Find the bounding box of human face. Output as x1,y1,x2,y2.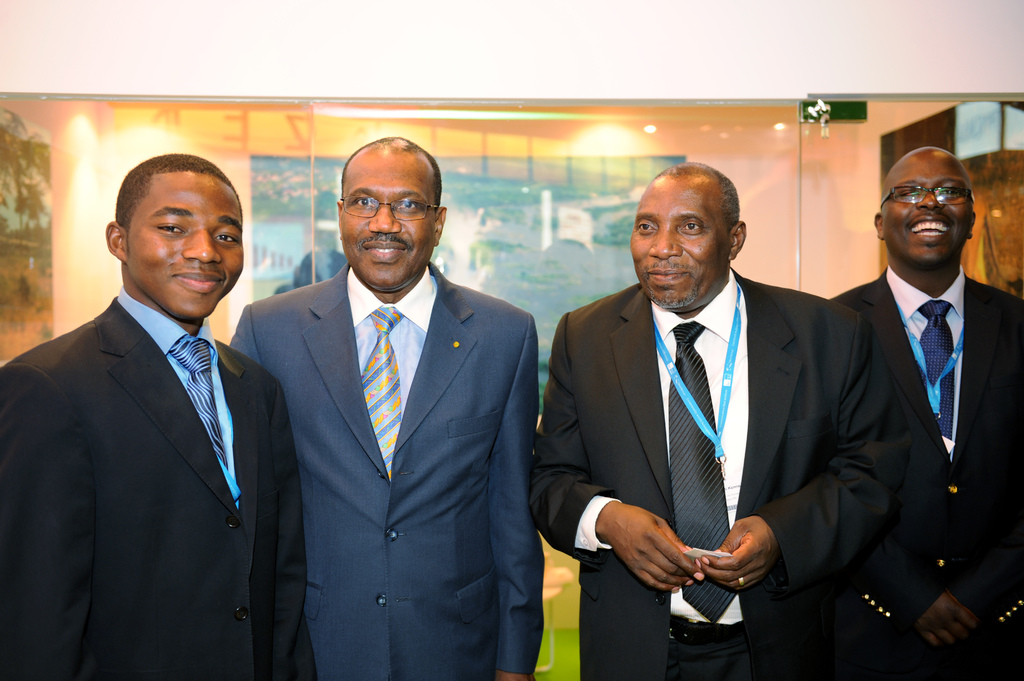
344,147,439,283.
